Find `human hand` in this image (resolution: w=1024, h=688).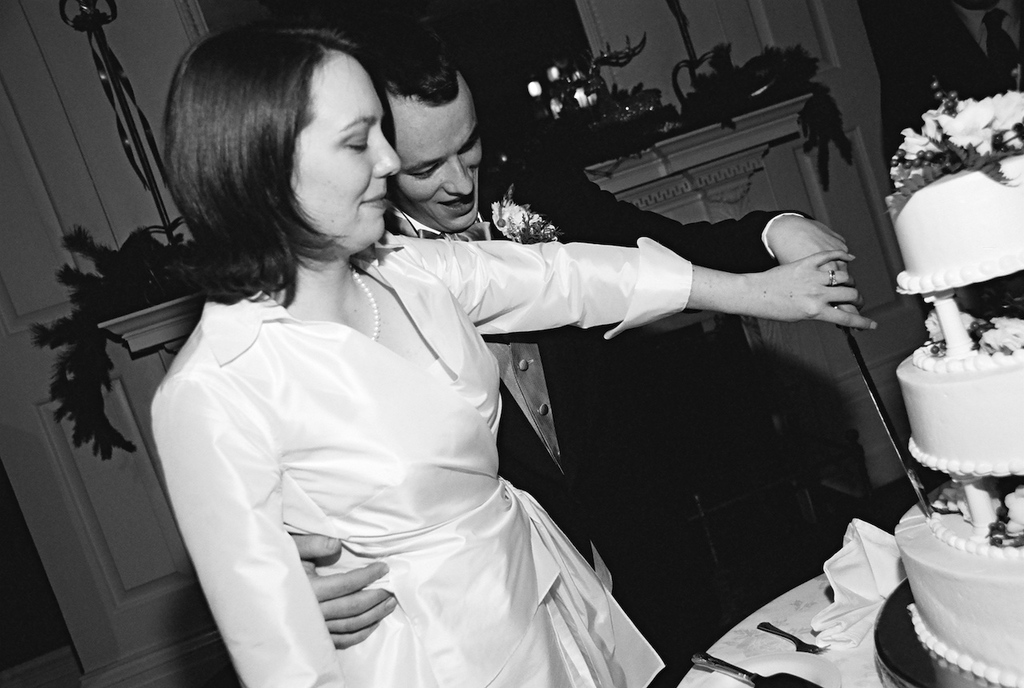
bbox=[290, 533, 399, 650].
